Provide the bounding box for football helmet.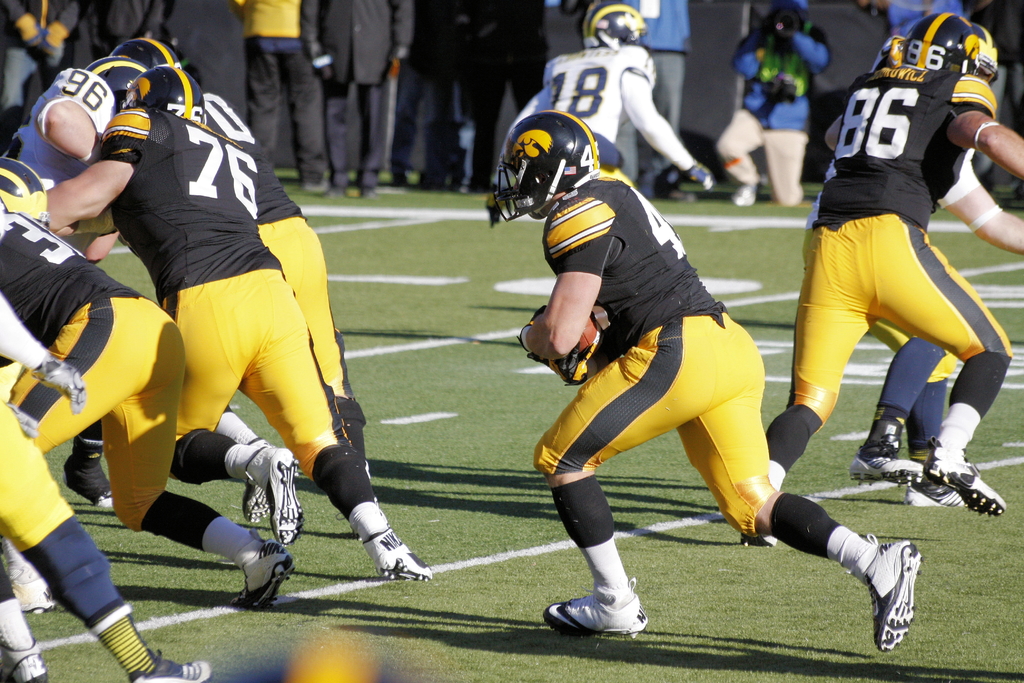
crop(113, 42, 184, 73).
